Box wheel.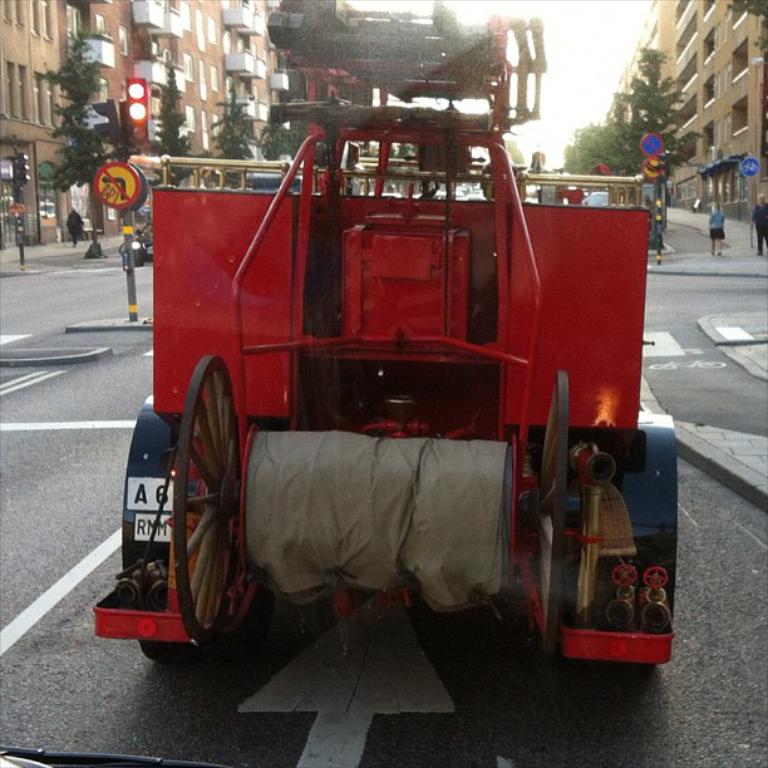
crop(146, 368, 264, 631).
